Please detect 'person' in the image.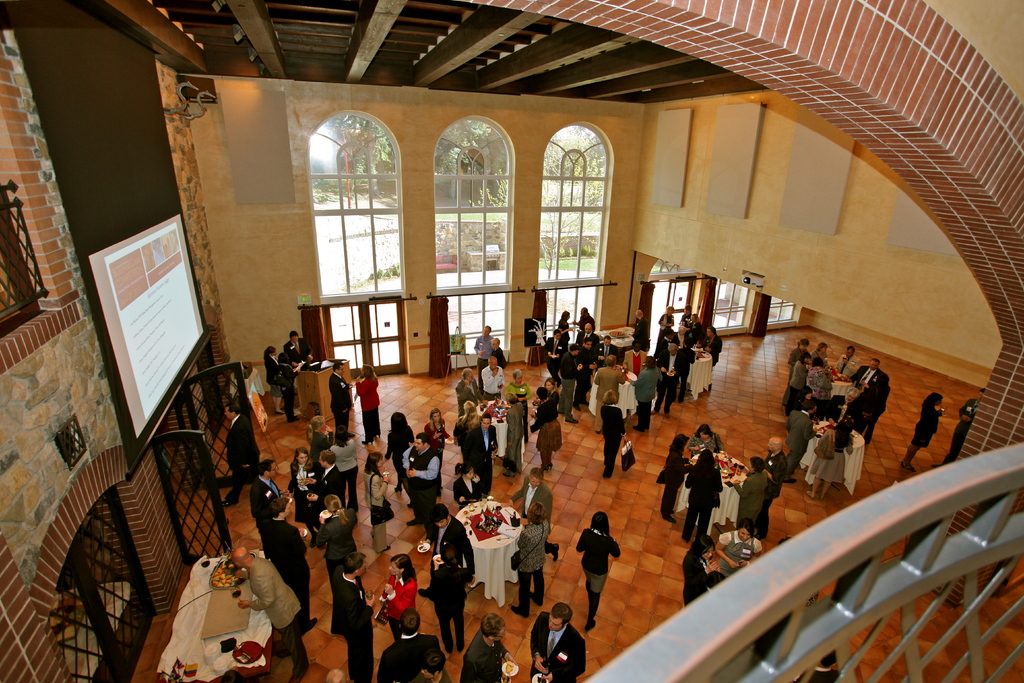
locate(451, 457, 485, 507).
